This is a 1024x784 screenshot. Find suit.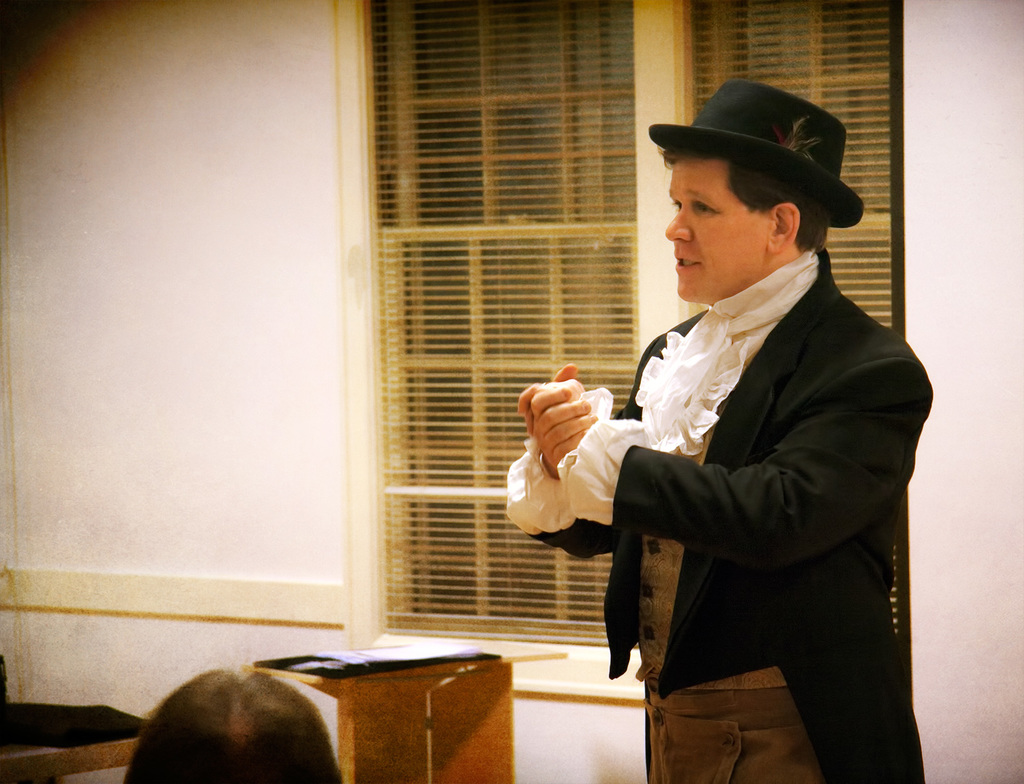
Bounding box: <box>486,230,910,743</box>.
